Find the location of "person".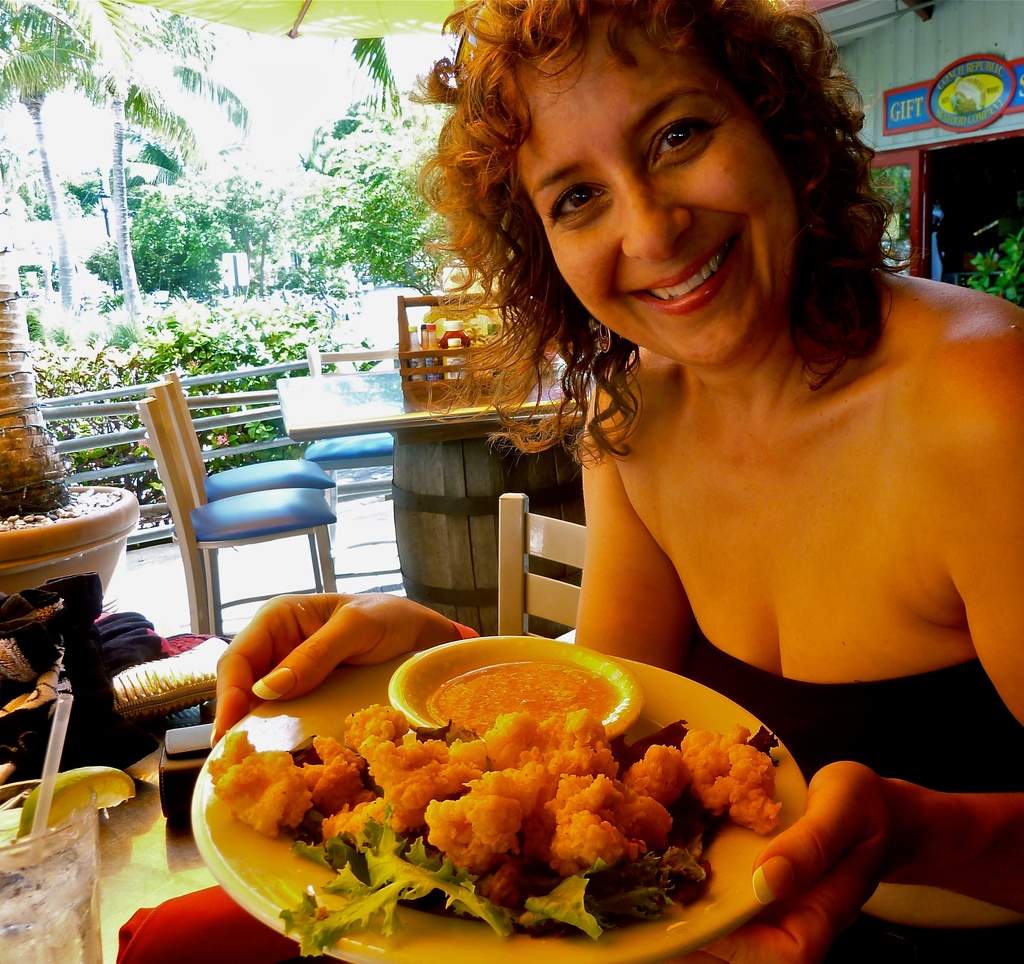
Location: 198,0,1023,963.
